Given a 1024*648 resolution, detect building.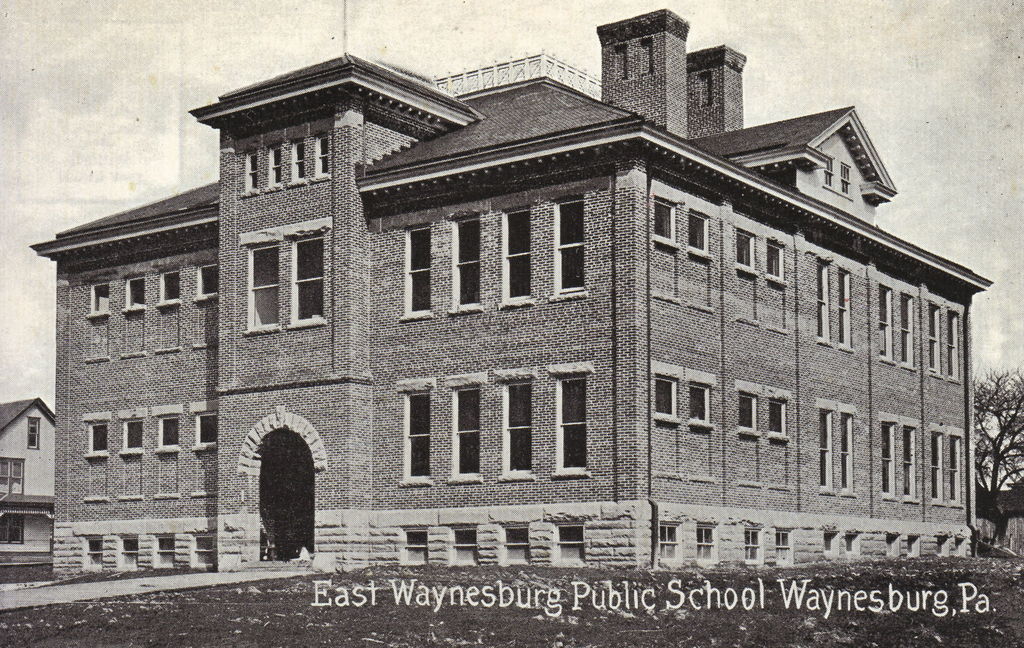
29/9/995/573.
